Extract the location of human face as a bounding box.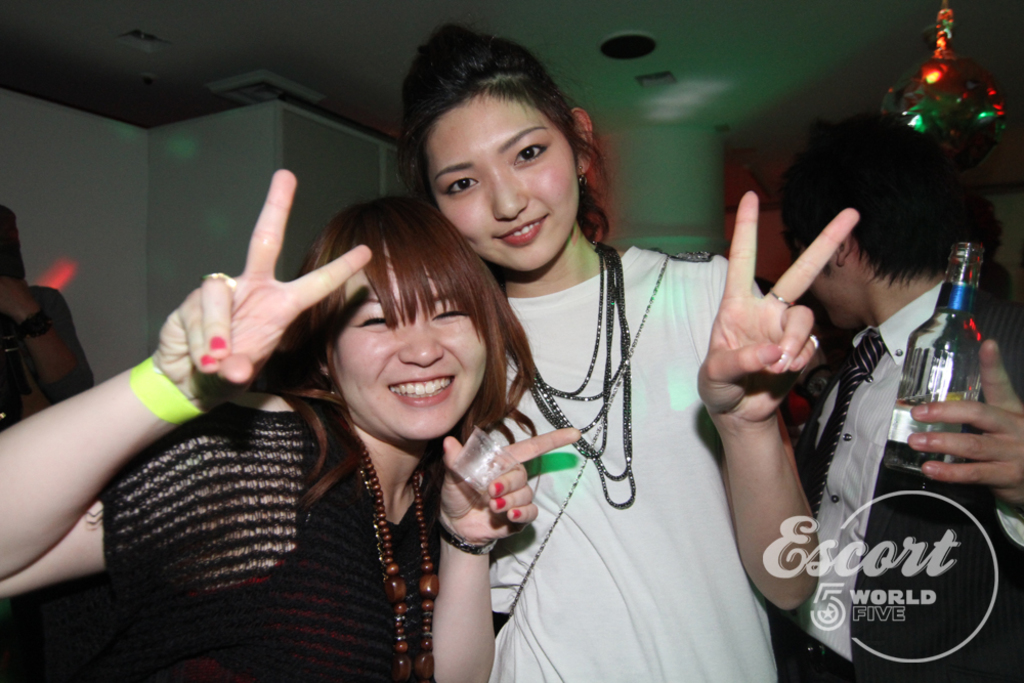
pyautogui.locateOnScreen(802, 233, 848, 334).
